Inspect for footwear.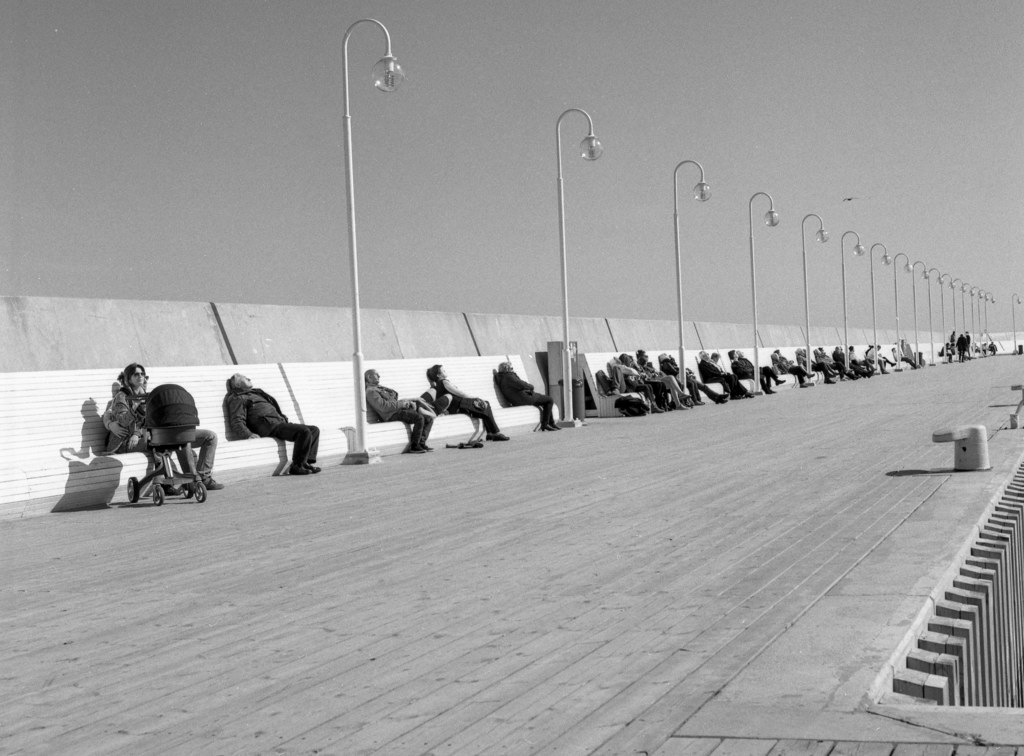
Inspection: (left=677, top=402, right=689, bottom=410).
